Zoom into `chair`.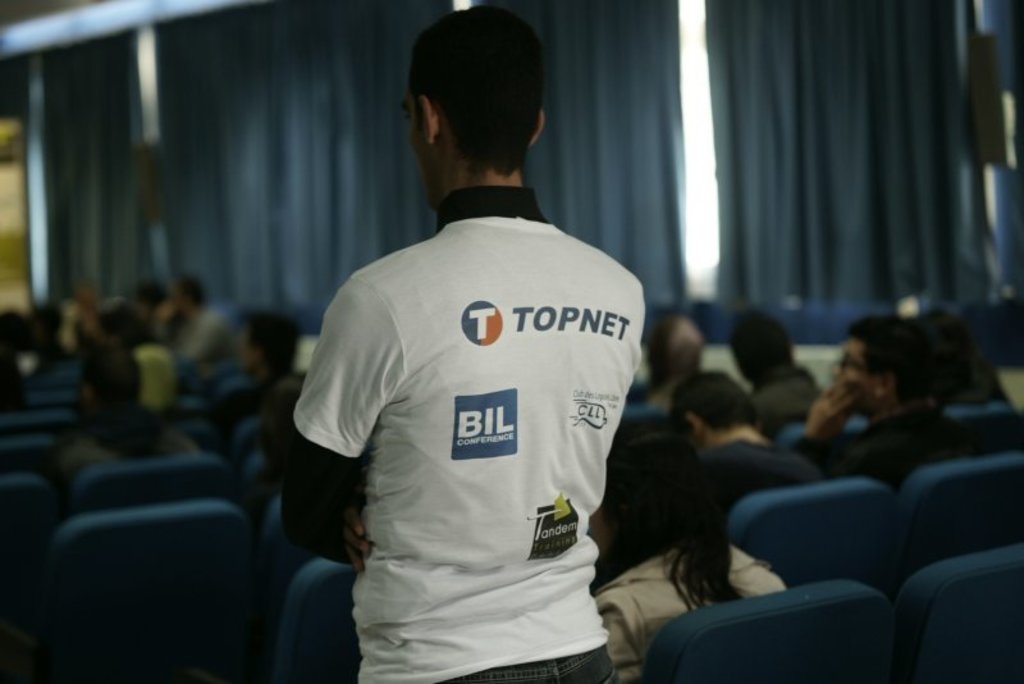
Zoom target: region(76, 459, 324, 525).
